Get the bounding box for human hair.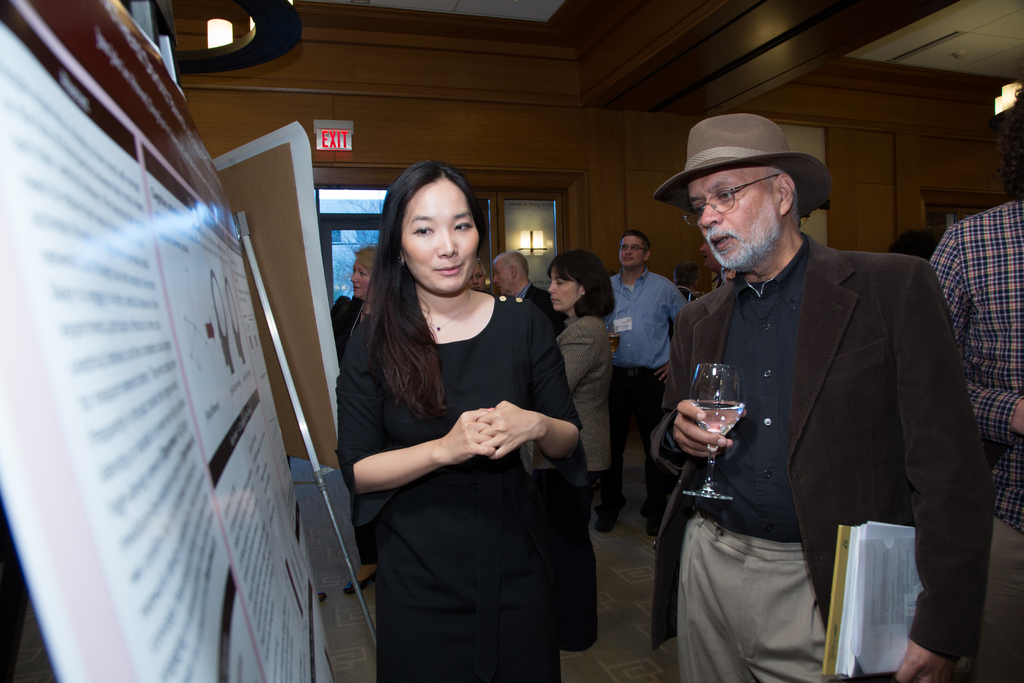
(x1=544, y1=245, x2=611, y2=315).
